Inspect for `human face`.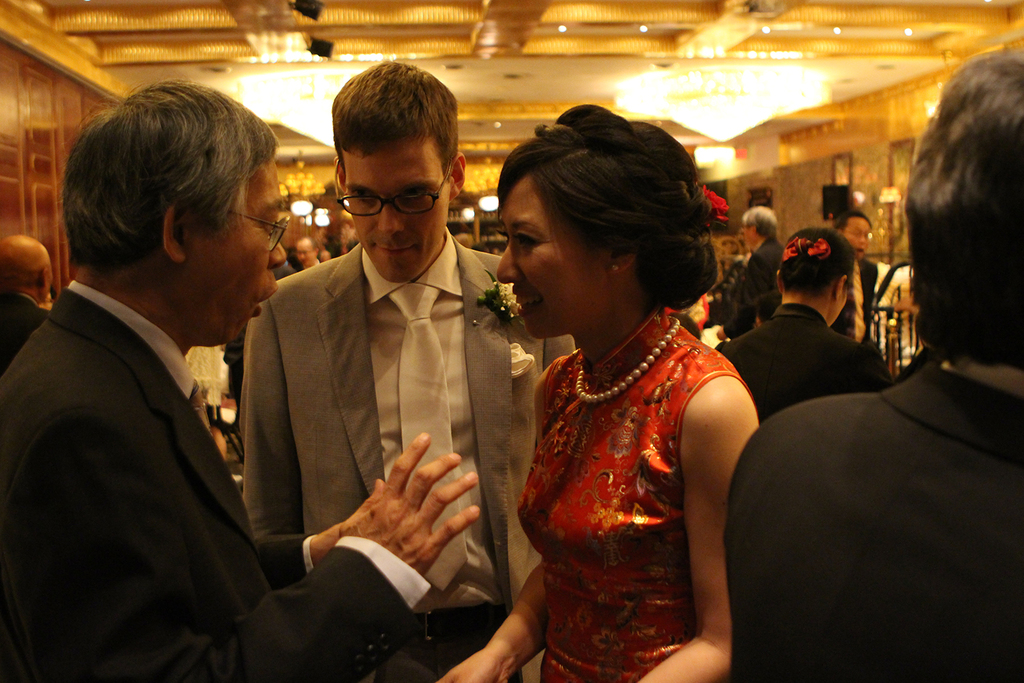
Inspection: l=494, t=186, r=603, b=339.
